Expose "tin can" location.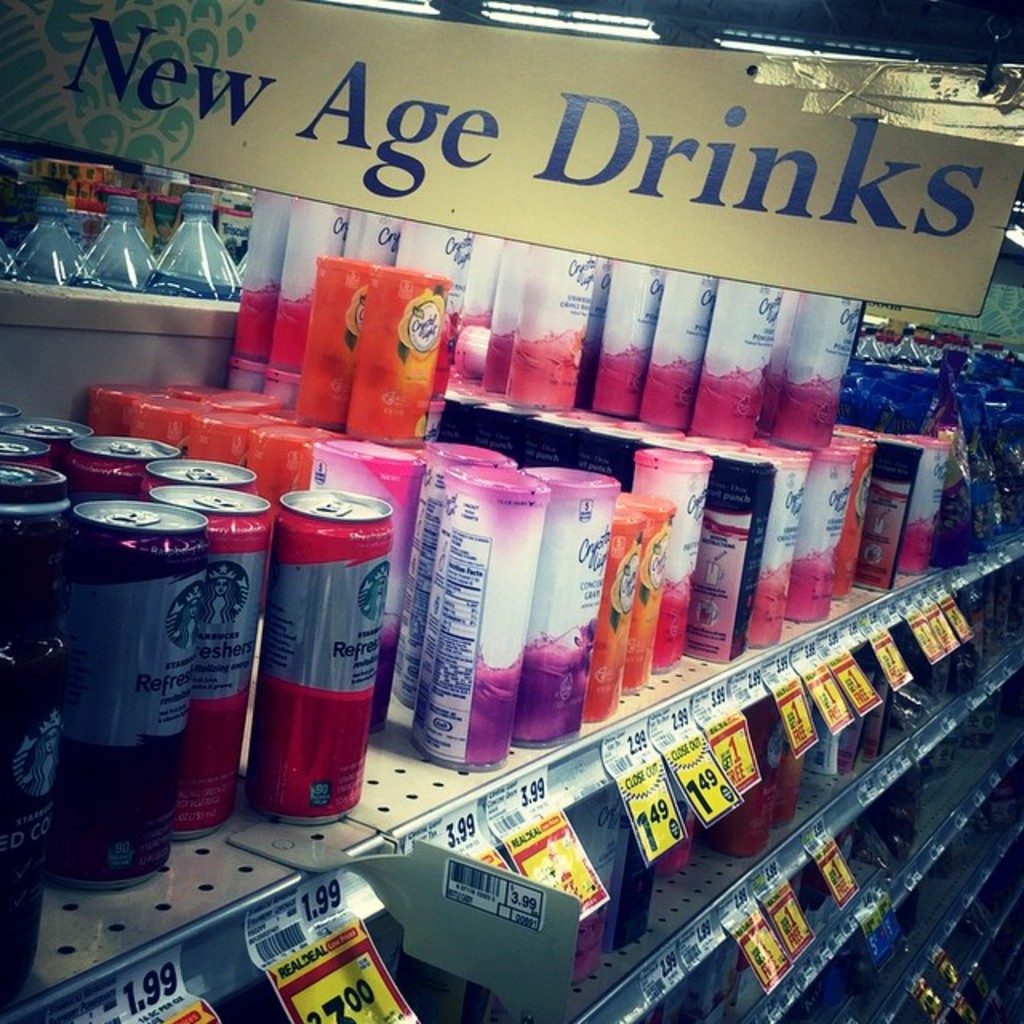
Exposed at left=240, top=186, right=290, bottom=378.
